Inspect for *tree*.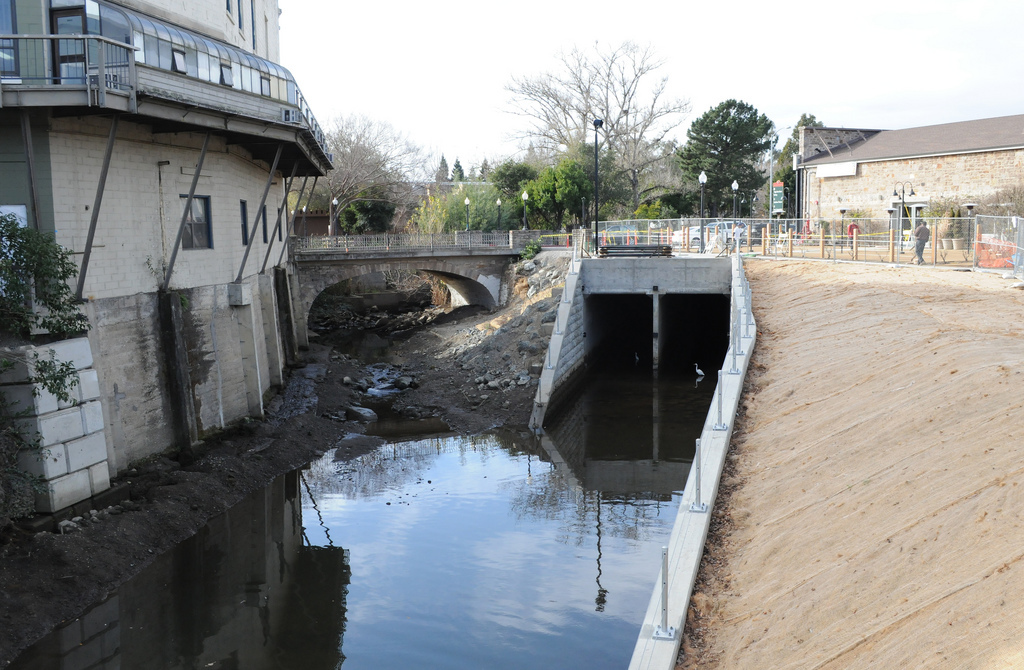
Inspection: 445 154 465 186.
